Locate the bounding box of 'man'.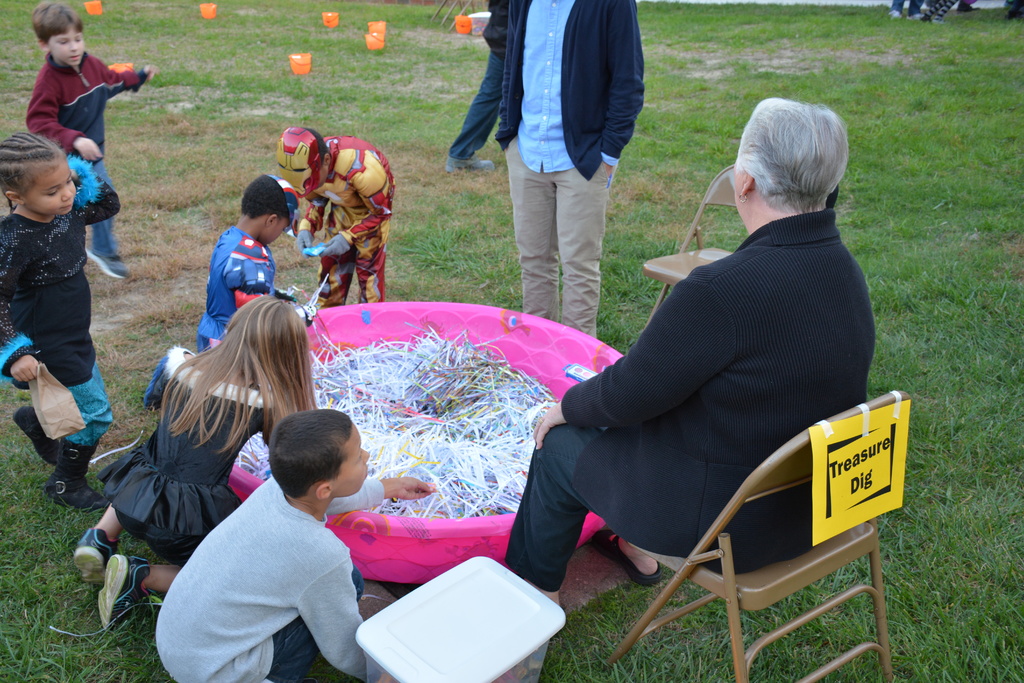
Bounding box: (x1=493, y1=0, x2=643, y2=336).
